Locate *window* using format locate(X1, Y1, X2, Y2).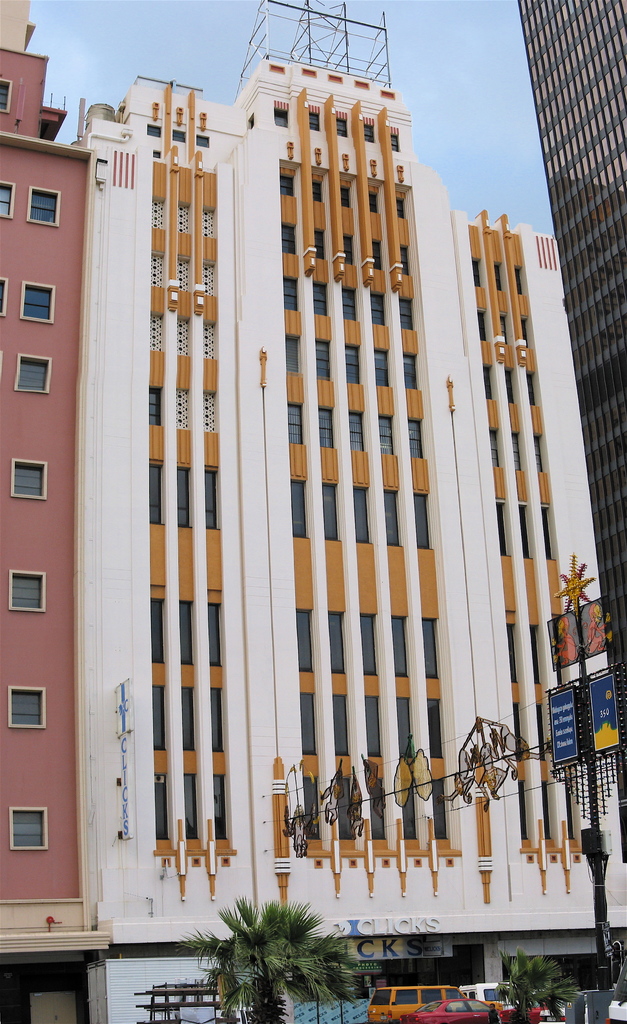
locate(342, 285, 358, 323).
